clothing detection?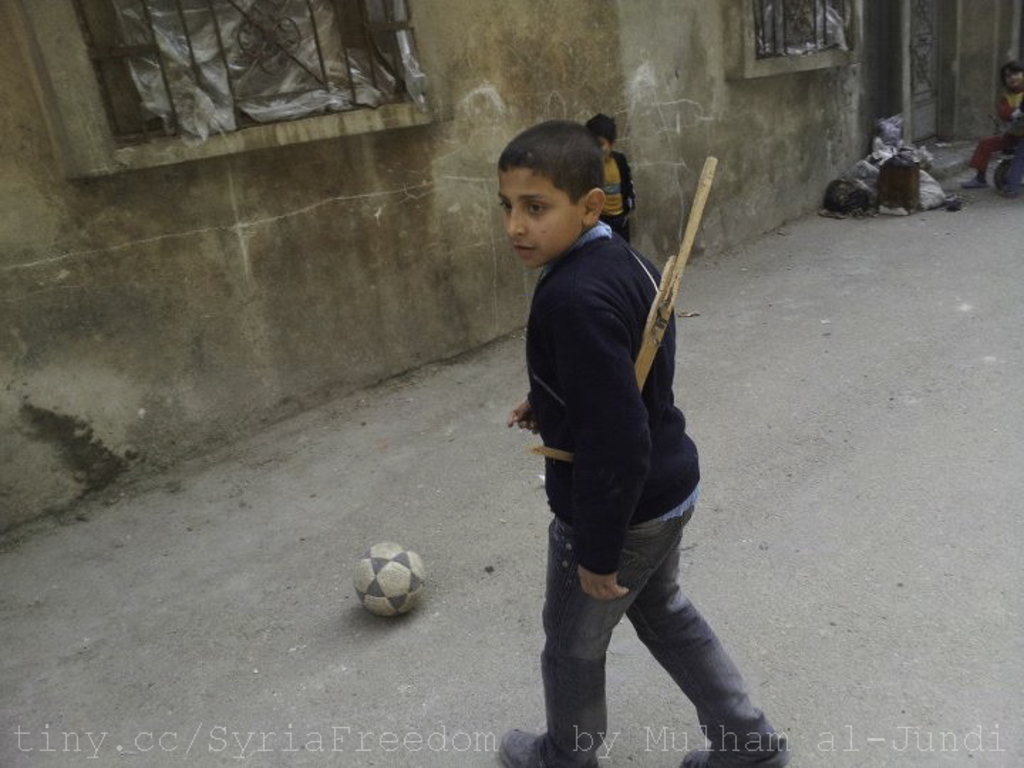
x1=503 y1=149 x2=721 y2=701
